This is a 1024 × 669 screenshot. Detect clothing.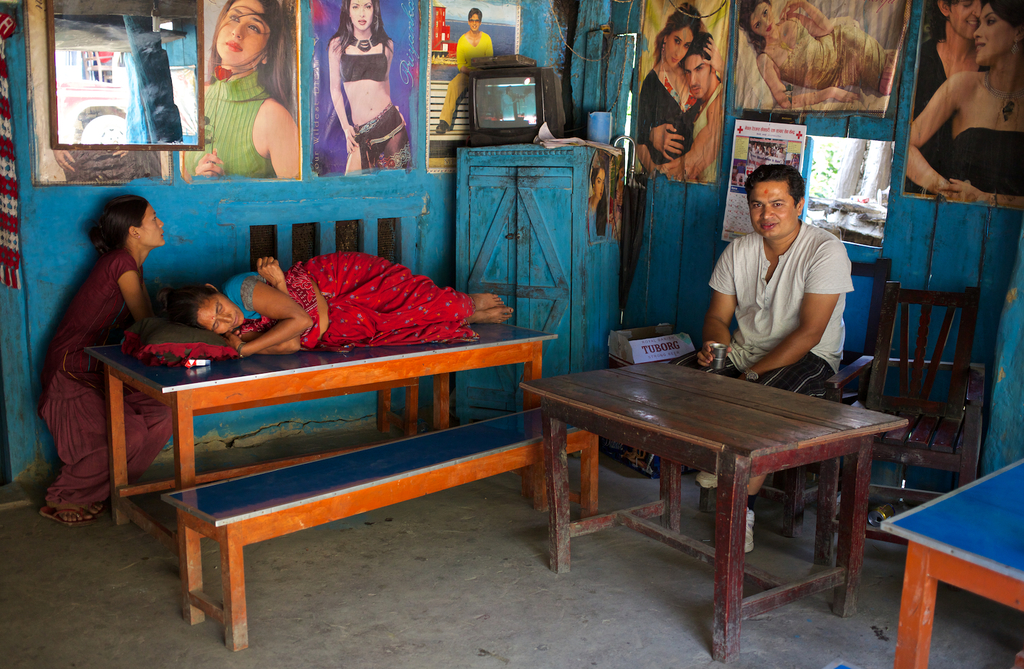
762:0:898:87.
